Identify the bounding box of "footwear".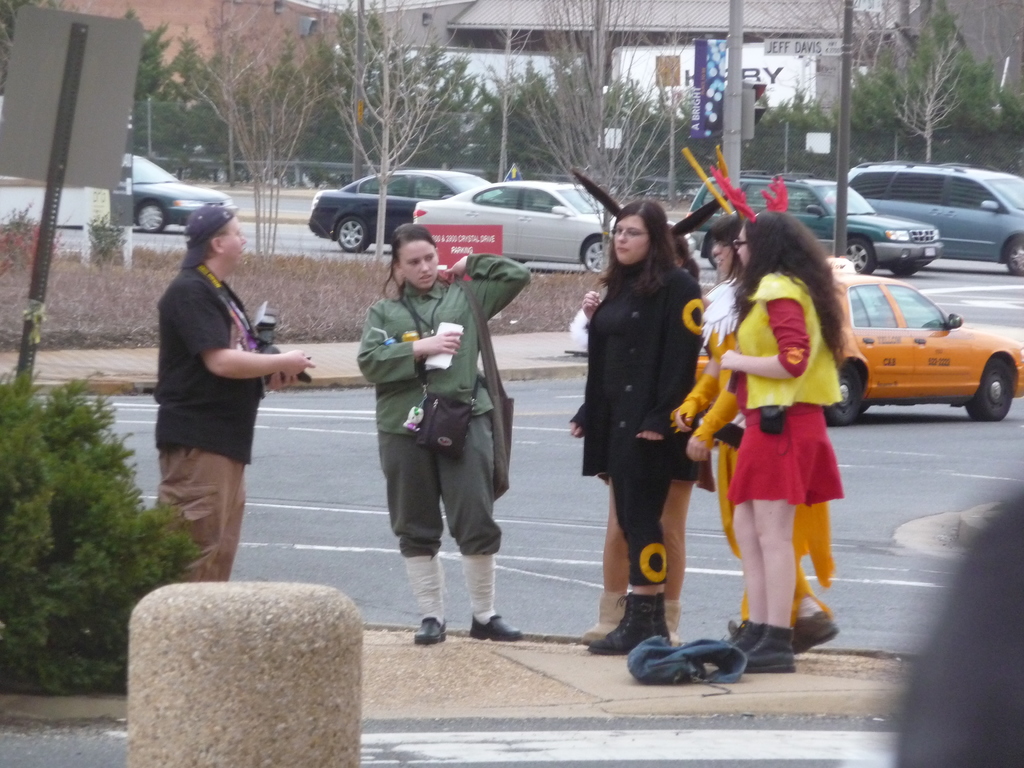
detection(470, 609, 525, 641).
